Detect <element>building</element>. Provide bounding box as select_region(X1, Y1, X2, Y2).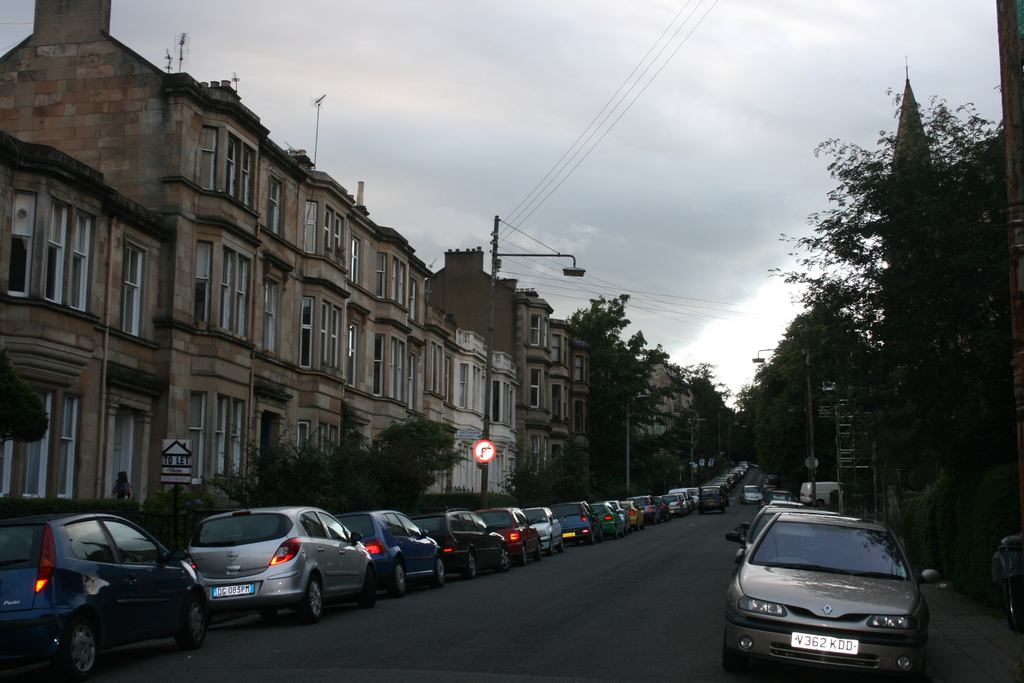
select_region(420, 251, 520, 356).
